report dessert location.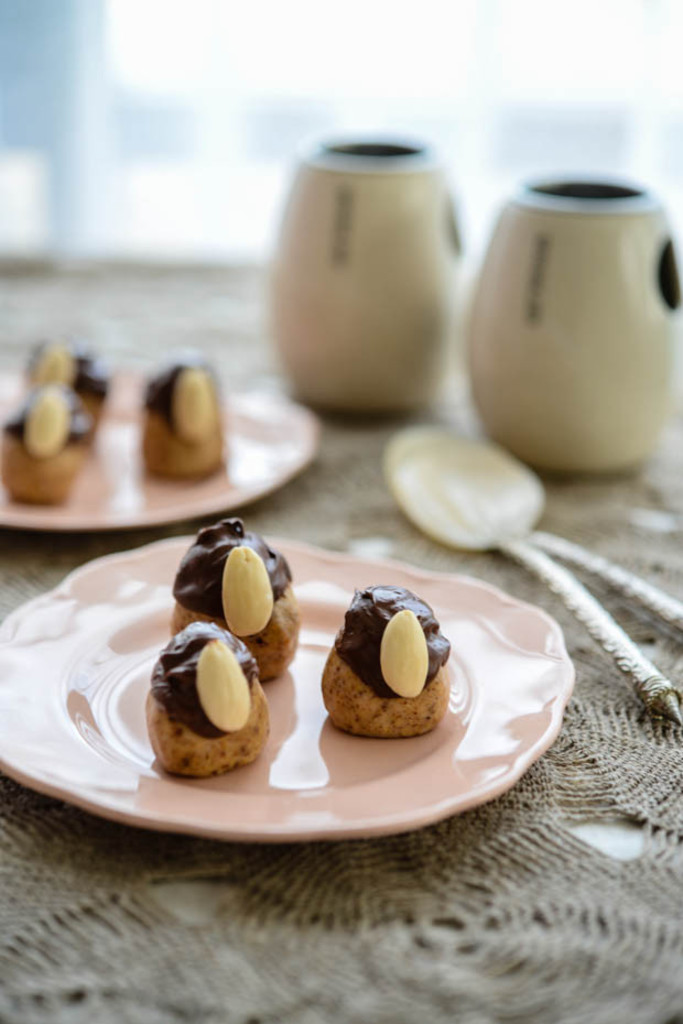
Report: {"x1": 150, "y1": 640, "x2": 270, "y2": 782}.
